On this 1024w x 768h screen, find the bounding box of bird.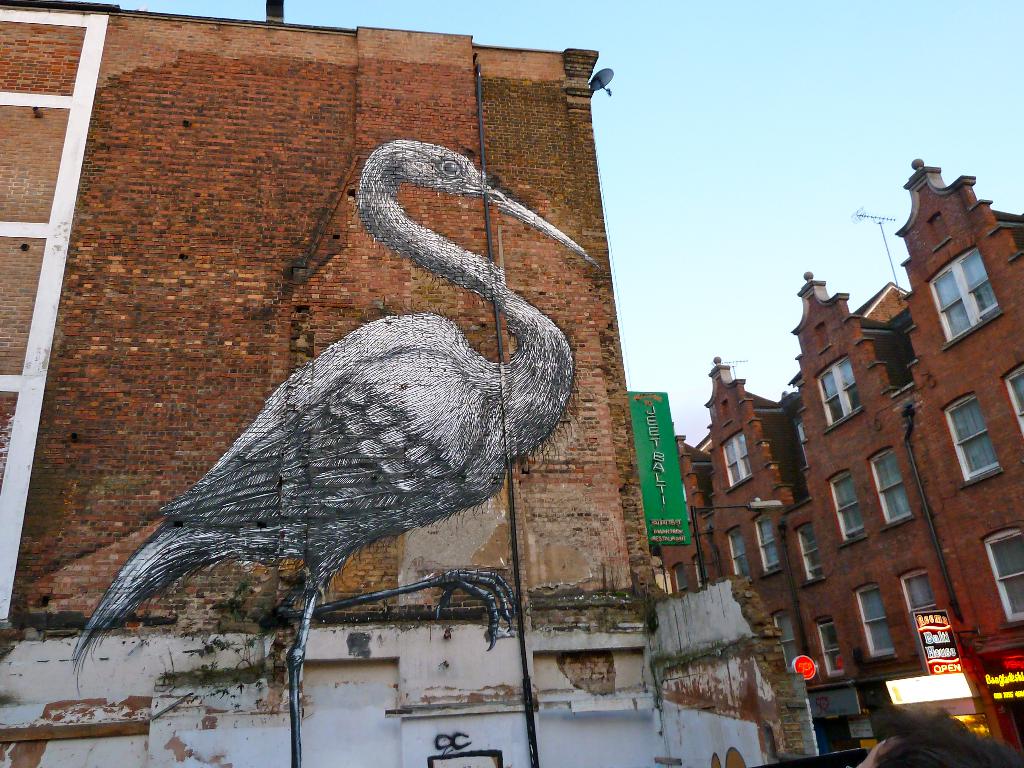
Bounding box: x1=67, y1=134, x2=602, y2=767.
